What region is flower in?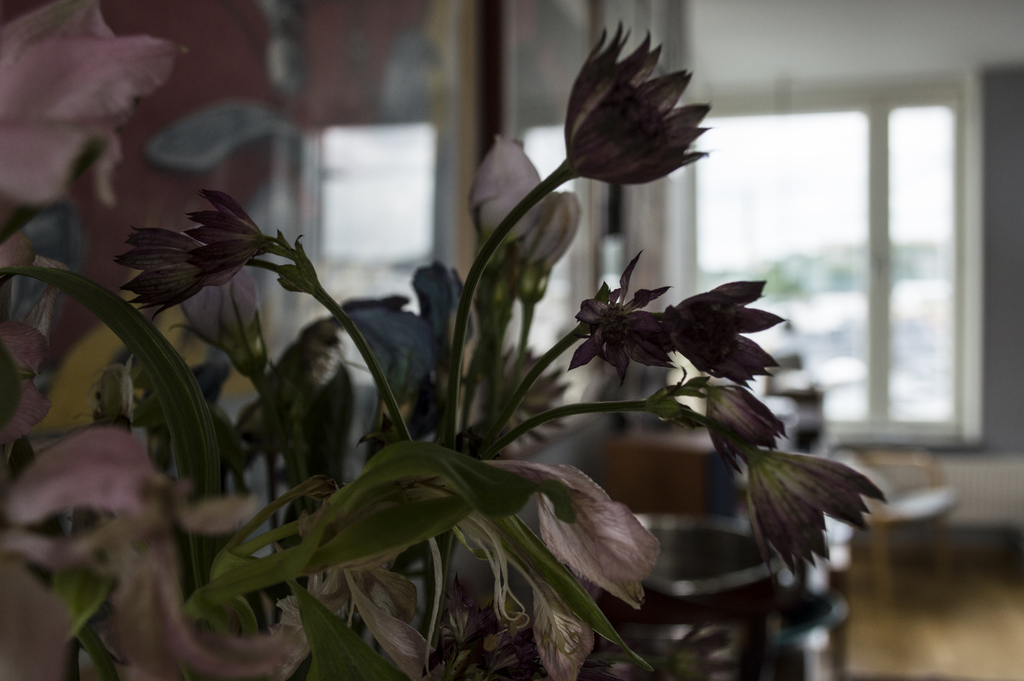
BBox(474, 138, 589, 275).
